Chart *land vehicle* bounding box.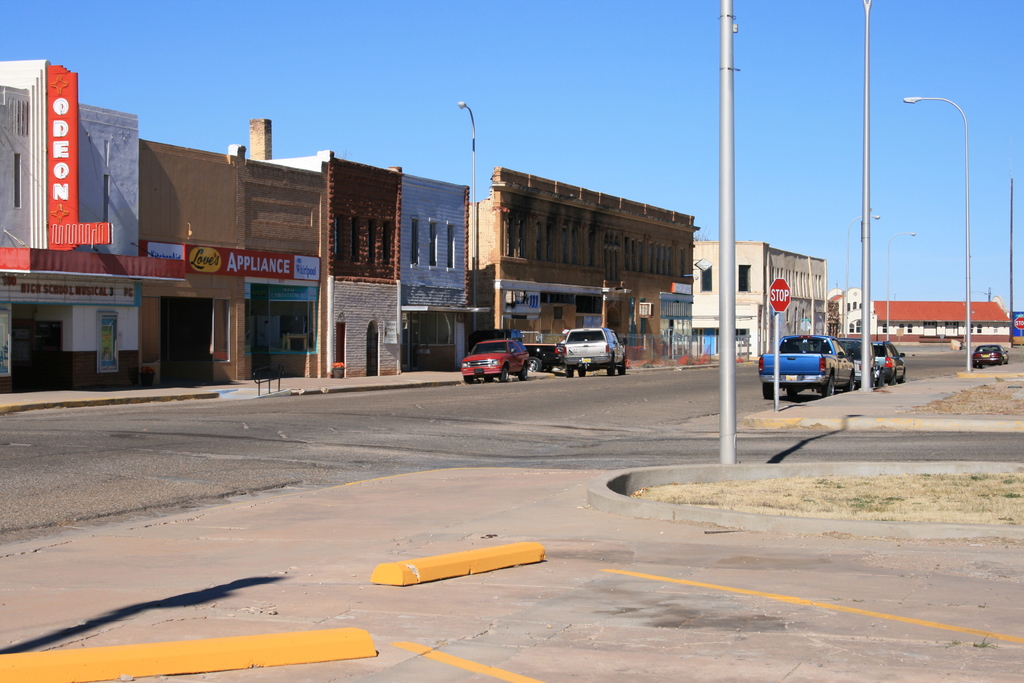
Charted: [972, 342, 1009, 372].
